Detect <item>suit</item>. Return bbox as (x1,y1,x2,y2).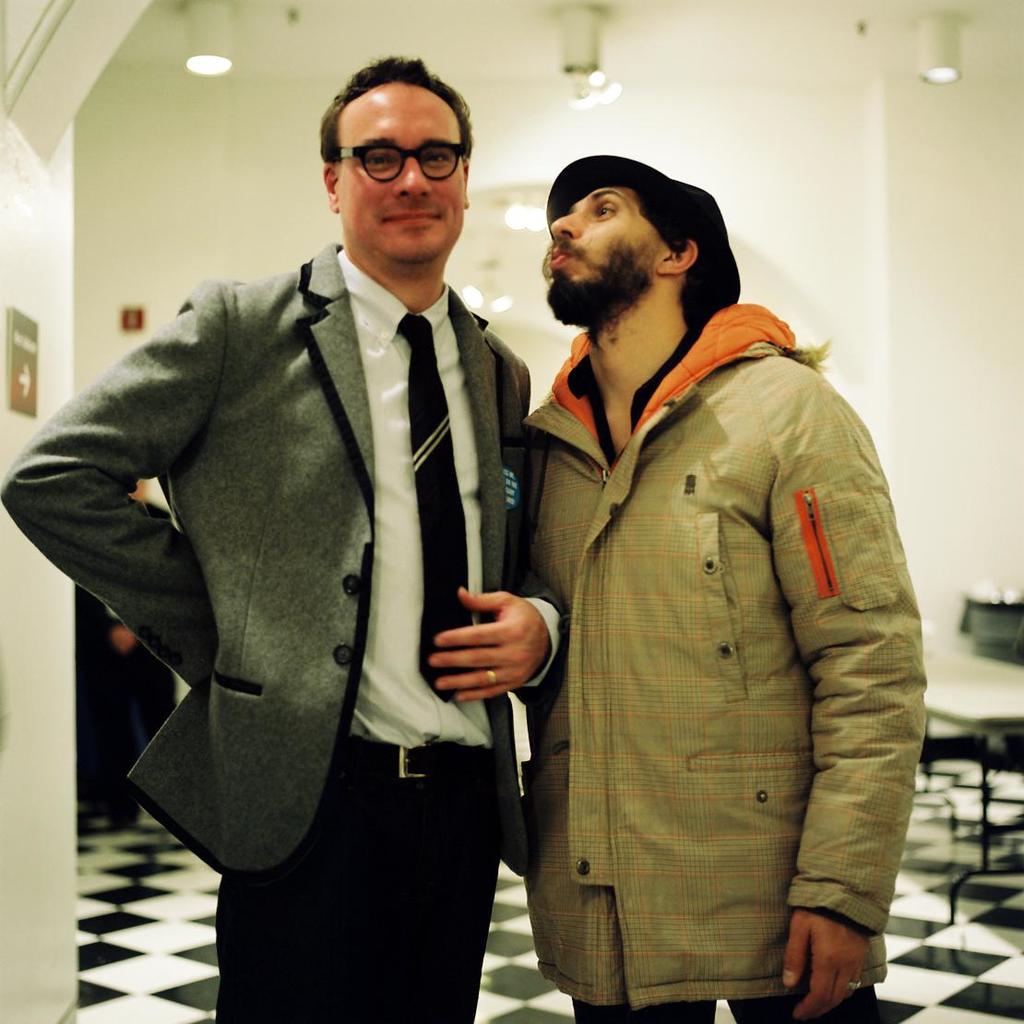
(88,118,557,981).
